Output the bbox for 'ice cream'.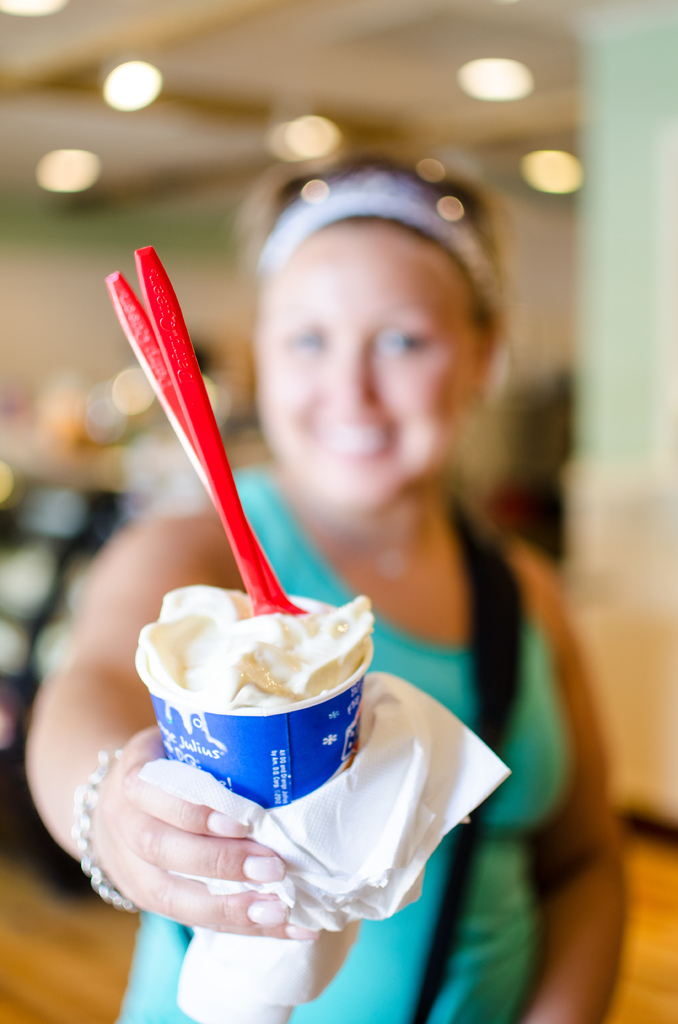
(x1=122, y1=582, x2=372, y2=801).
